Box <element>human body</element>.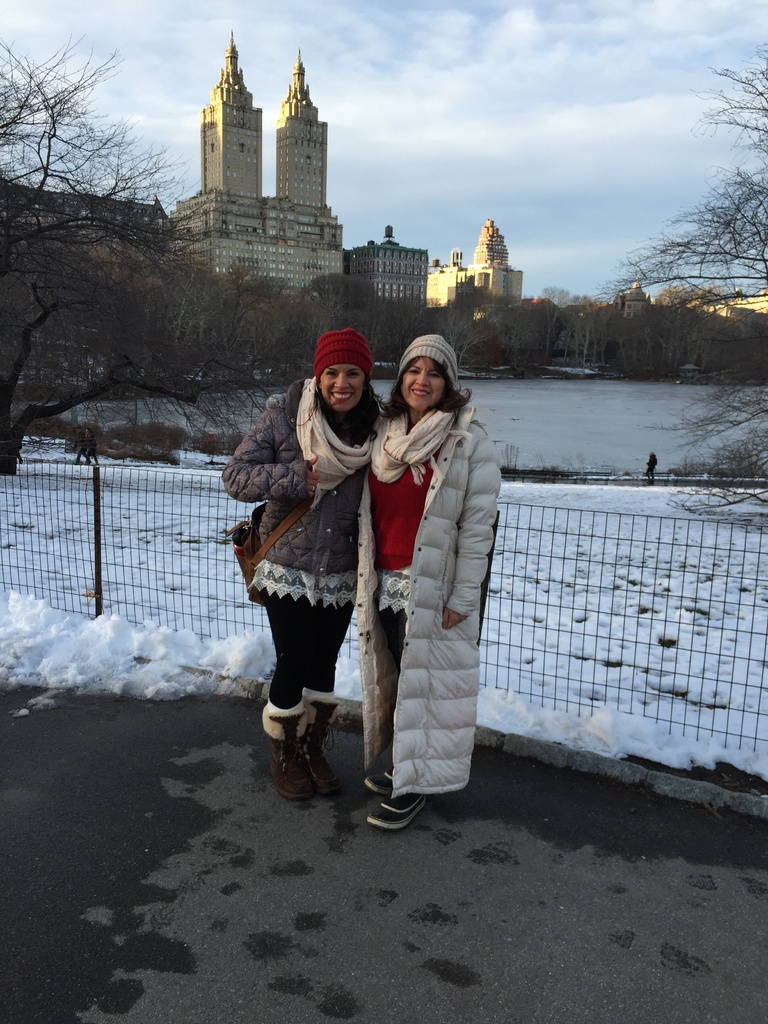
Rect(646, 455, 655, 481).
